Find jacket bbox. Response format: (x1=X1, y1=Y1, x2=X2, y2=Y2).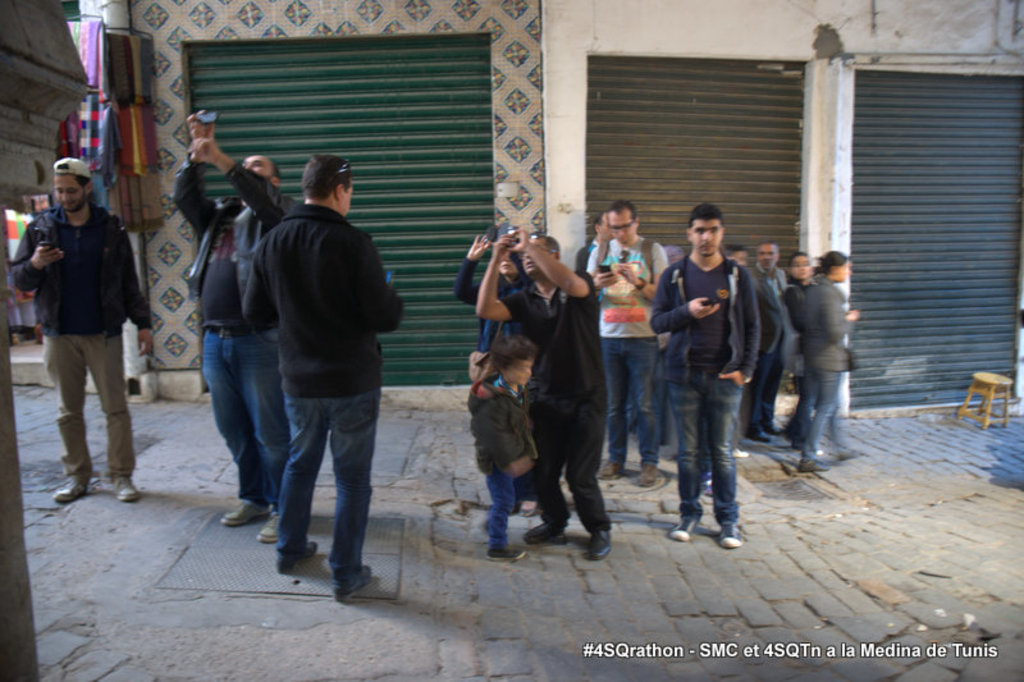
(x1=652, y1=251, x2=758, y2=377).
